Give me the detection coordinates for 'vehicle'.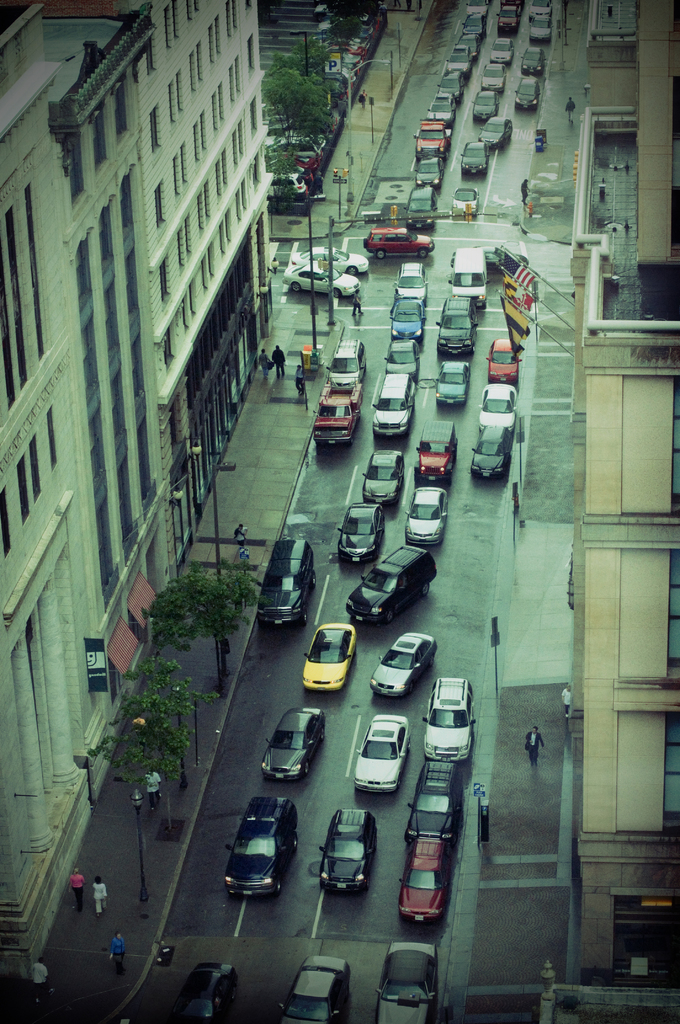
337/499/385/563.
